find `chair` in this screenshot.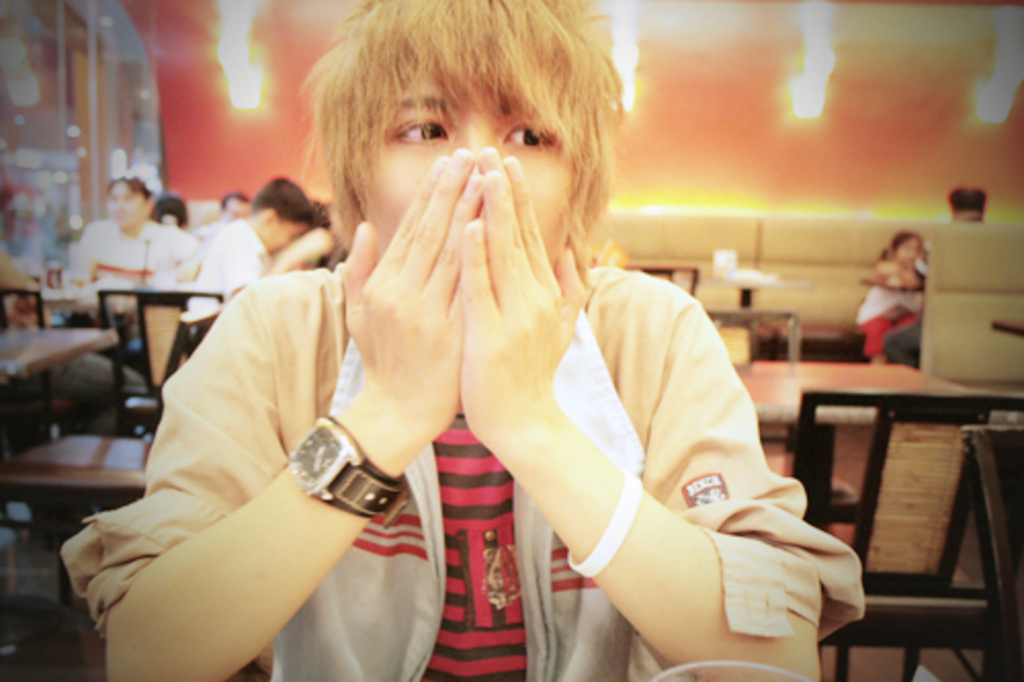
The bounding box for `chair` is bbox(98, 289, 225, 432).
